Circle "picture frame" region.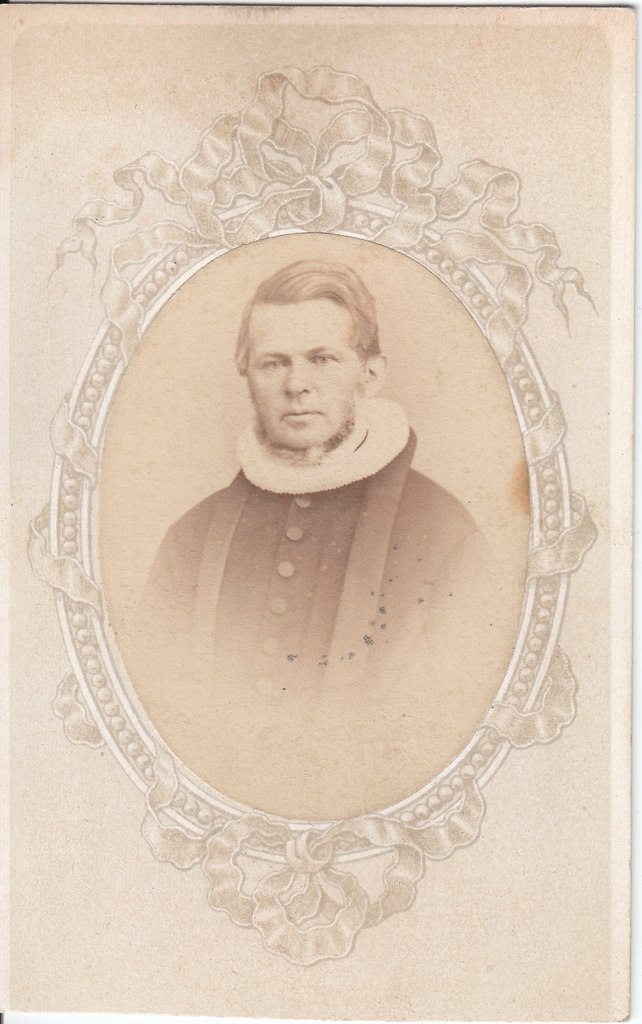
Region: rect(26, 64, 600, 965).
